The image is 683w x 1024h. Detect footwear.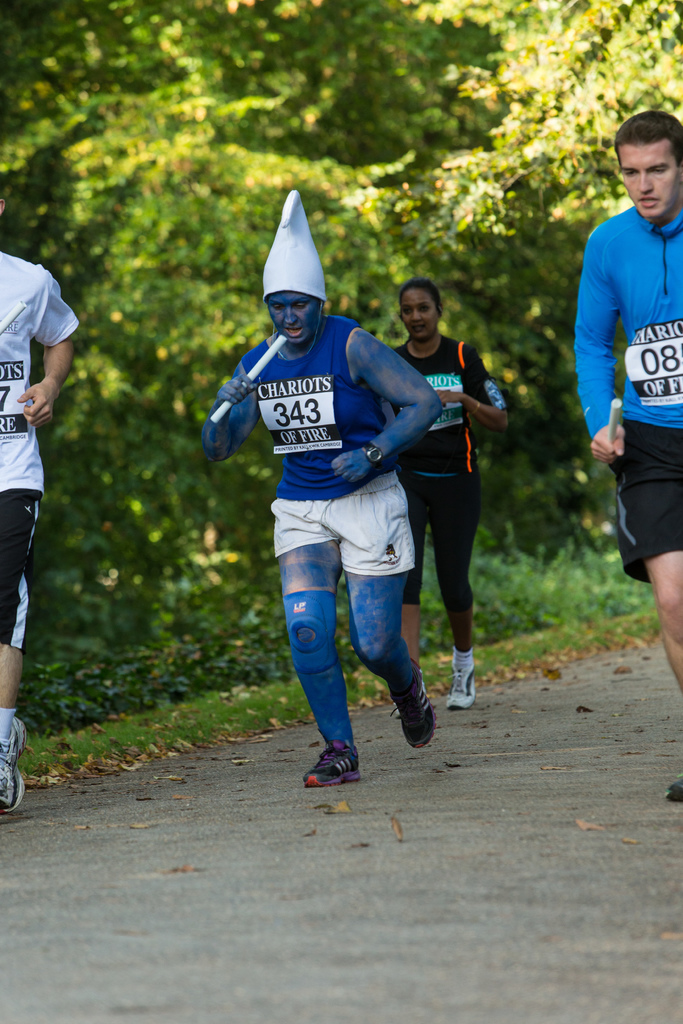
Detection: select_region(447, 664, 478, 712).
